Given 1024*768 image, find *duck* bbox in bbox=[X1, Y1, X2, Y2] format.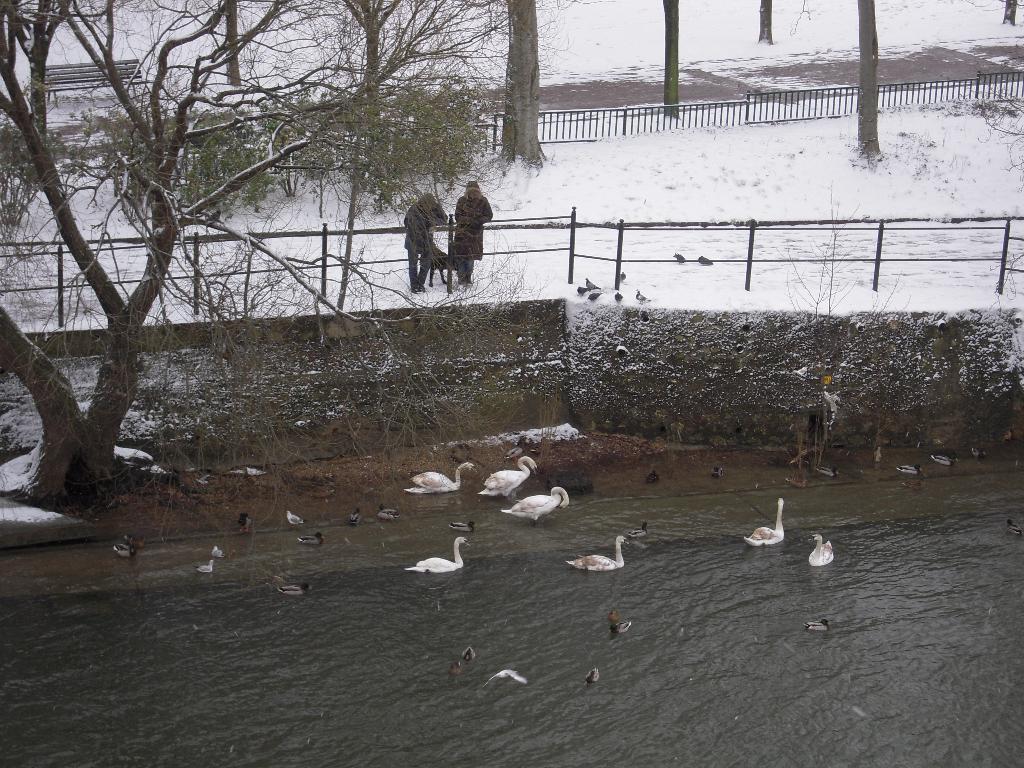
bbox=[499, 485, 572, 532].
